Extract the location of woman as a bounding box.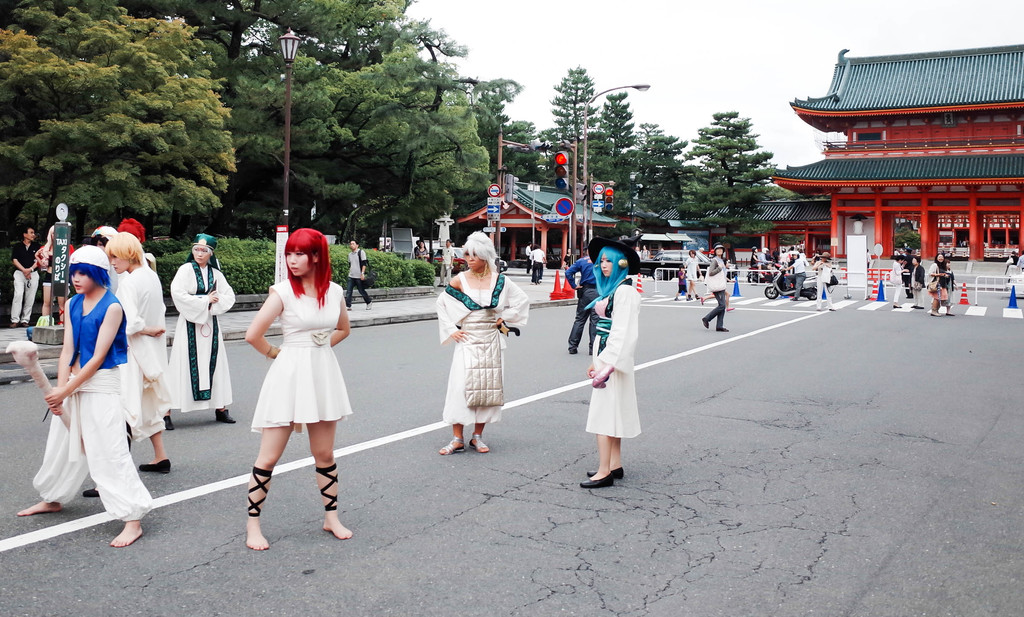
[x1=810, y1=249, x2=840, y2=311].
